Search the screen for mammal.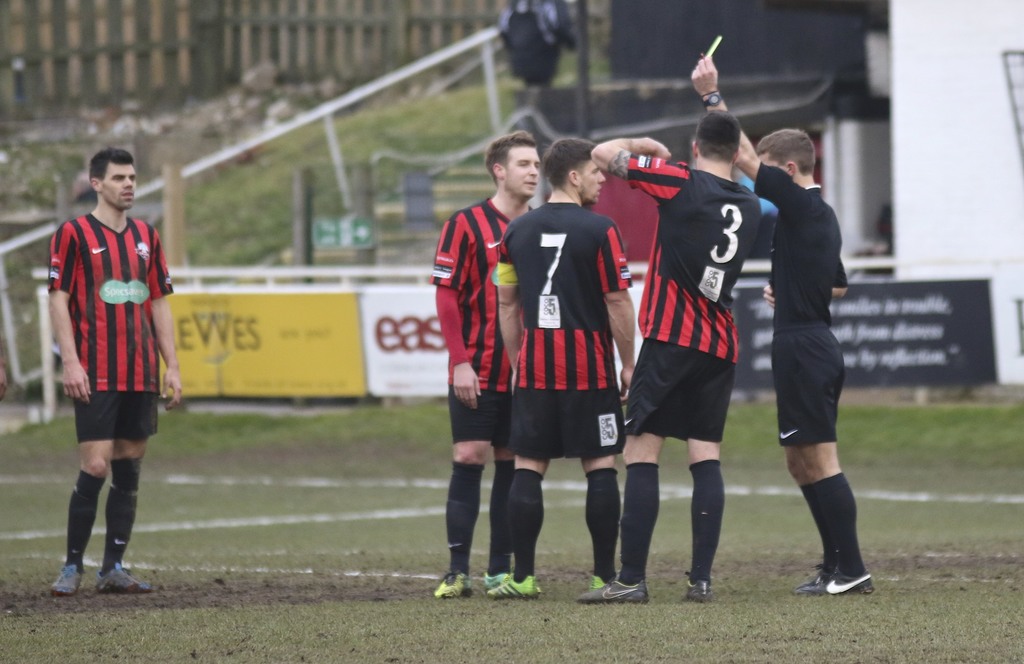
Found at {"left": 433, "top": 127, "right": 543, "bottom": 597}.
